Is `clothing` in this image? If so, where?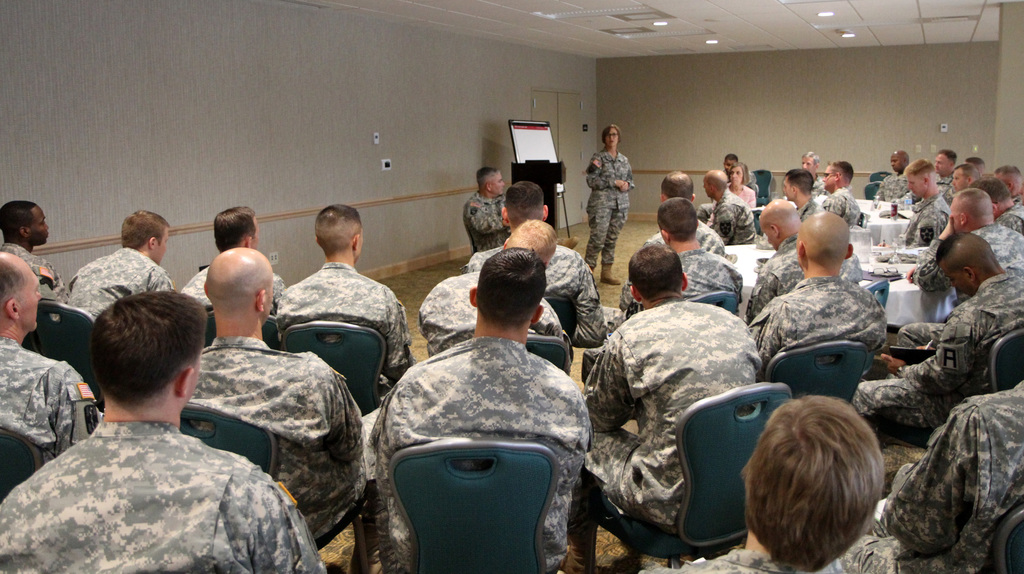
Yes, at pyautogui.locateOnScreen(591, 152, 636, 272).
